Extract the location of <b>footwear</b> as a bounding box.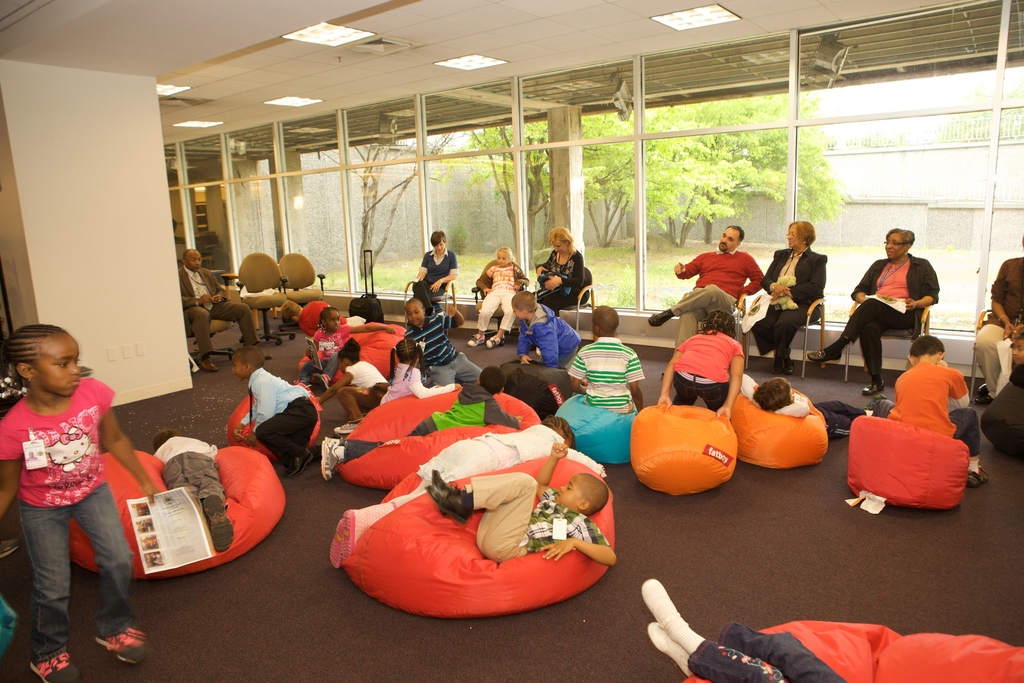
[647,621,696,675].
